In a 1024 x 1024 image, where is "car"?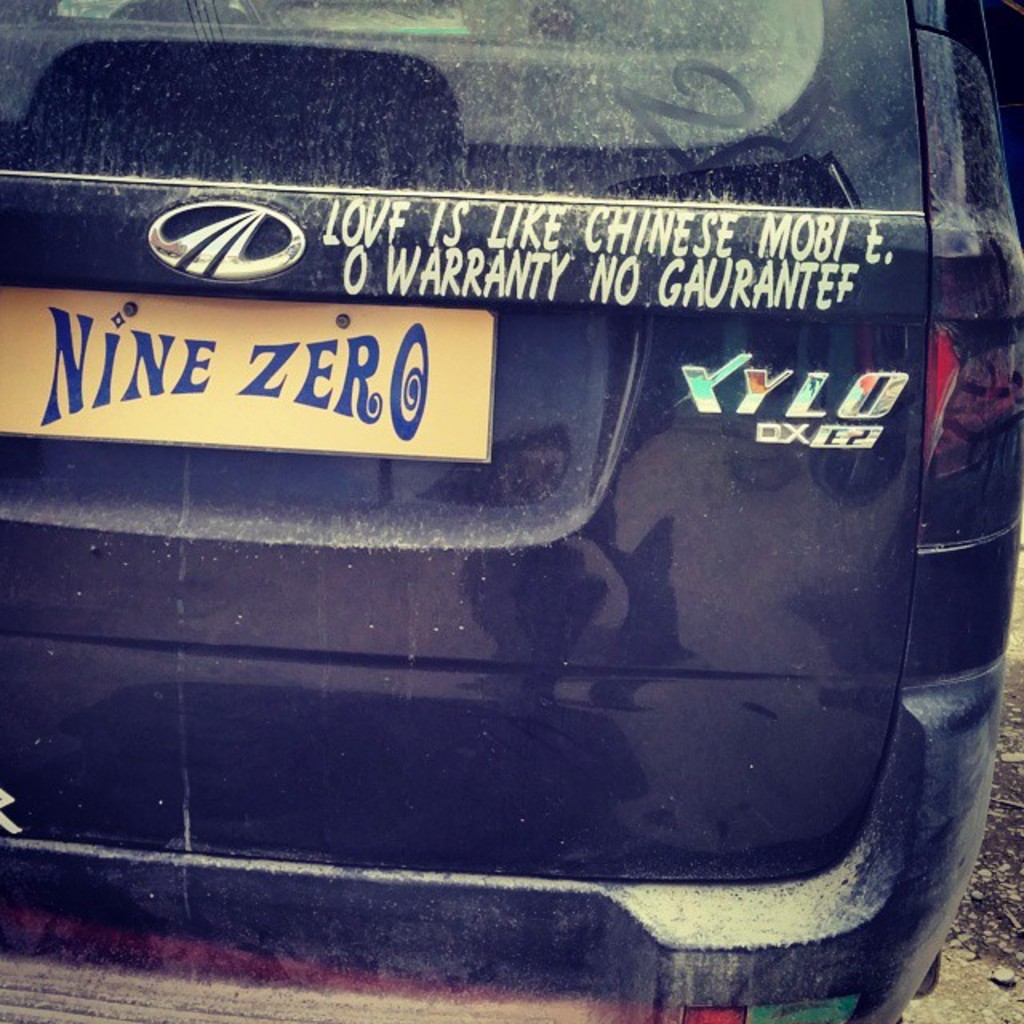
<box>0,0,1022,1022</box>.
